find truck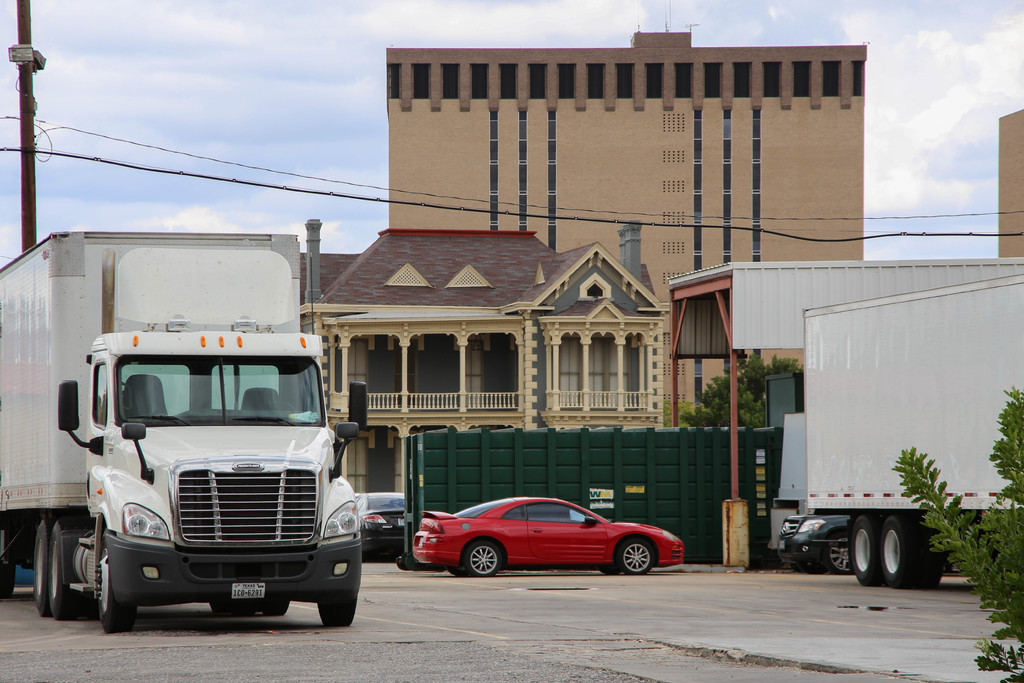
locate(28, 228, 354, 658)
